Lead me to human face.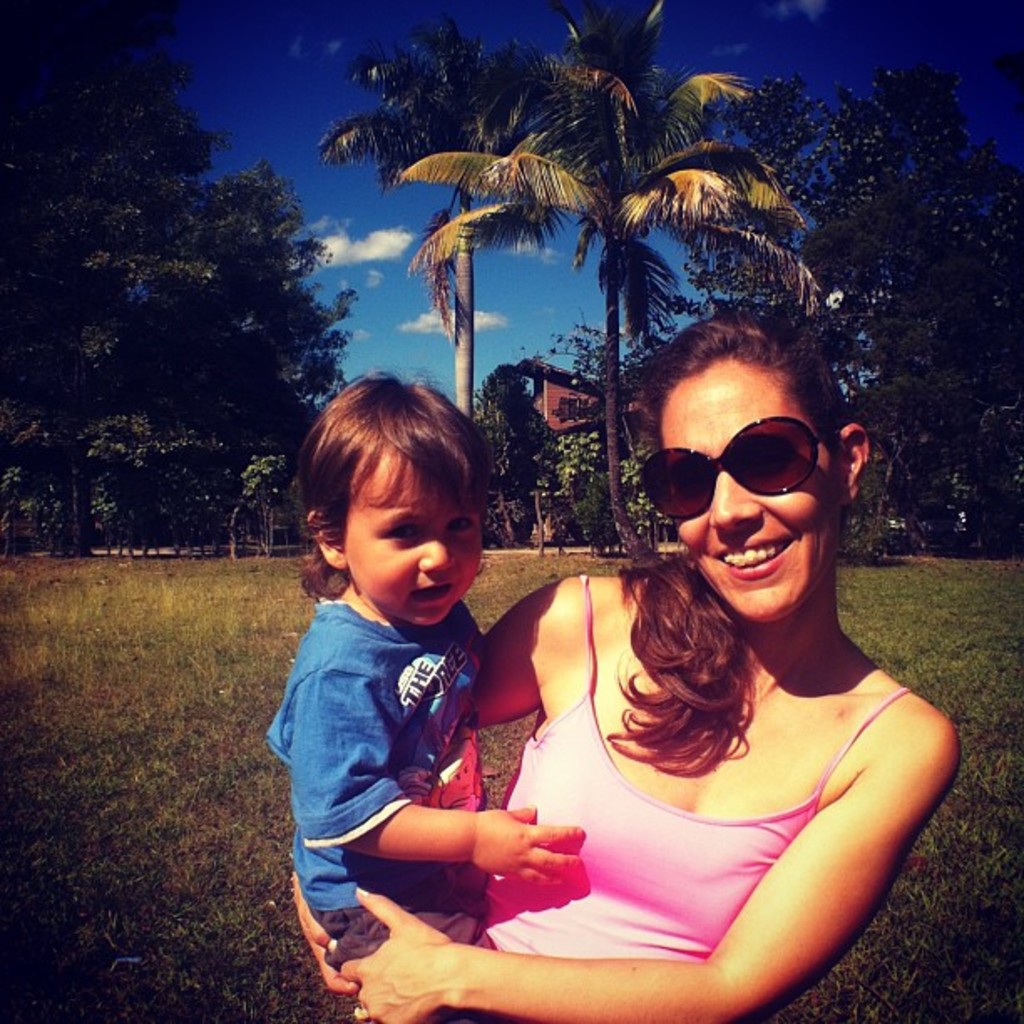
Lead to x1=654 y1=360 x2=842 y2=637.
